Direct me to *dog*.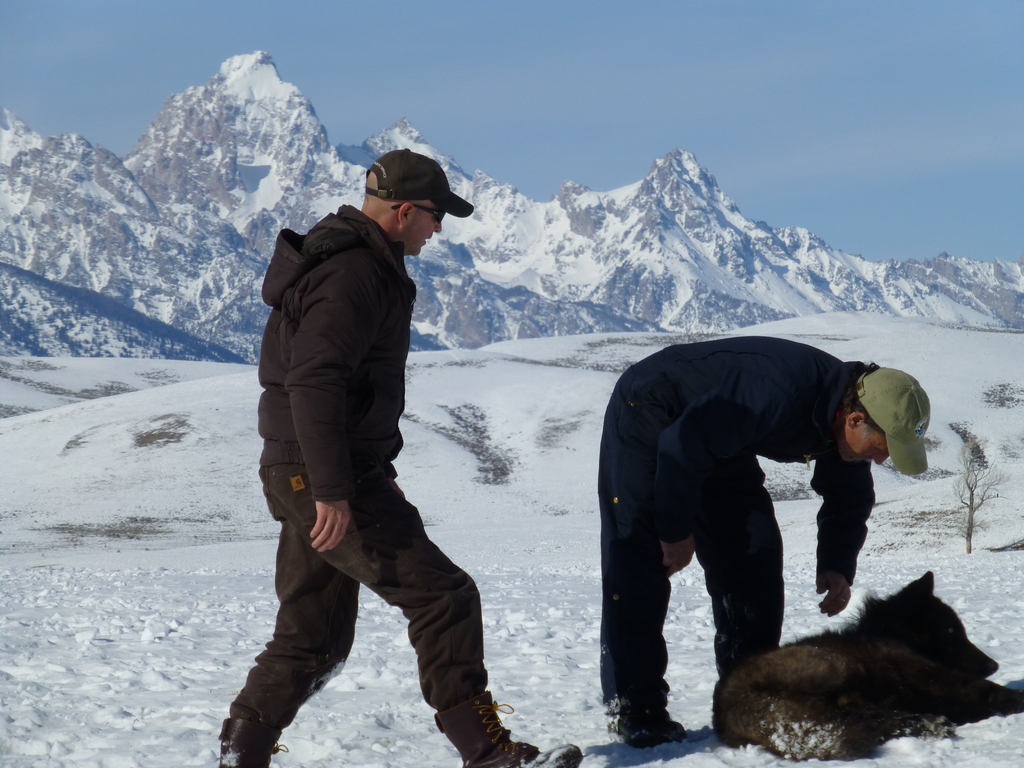
Direction: BBox(708, 570, 1023, 761).
